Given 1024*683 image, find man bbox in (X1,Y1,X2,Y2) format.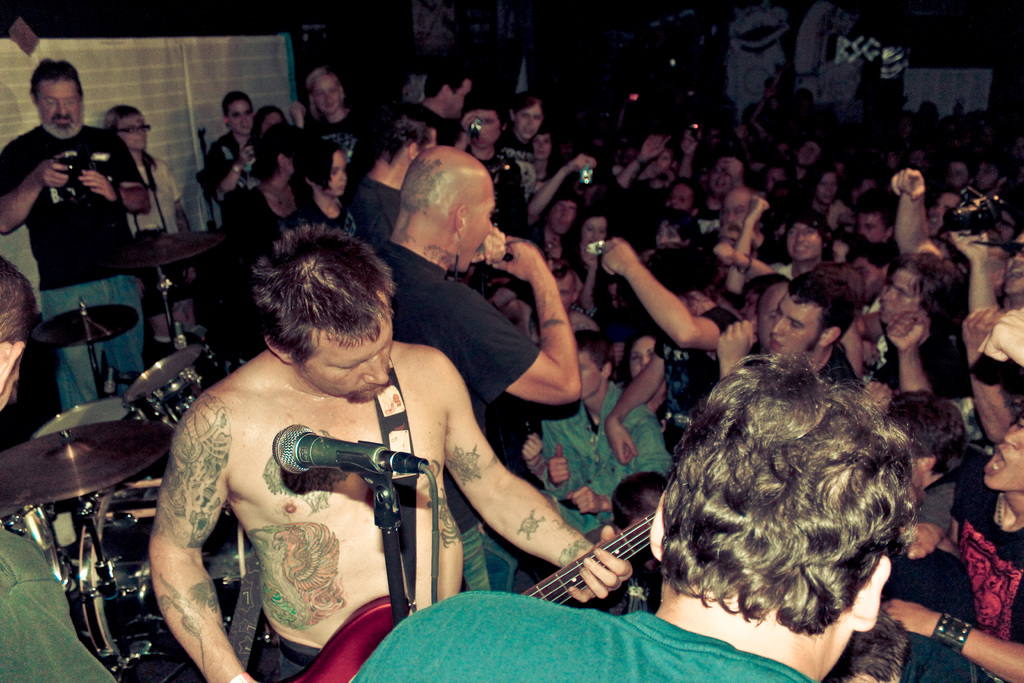
(0,58,162,420).
